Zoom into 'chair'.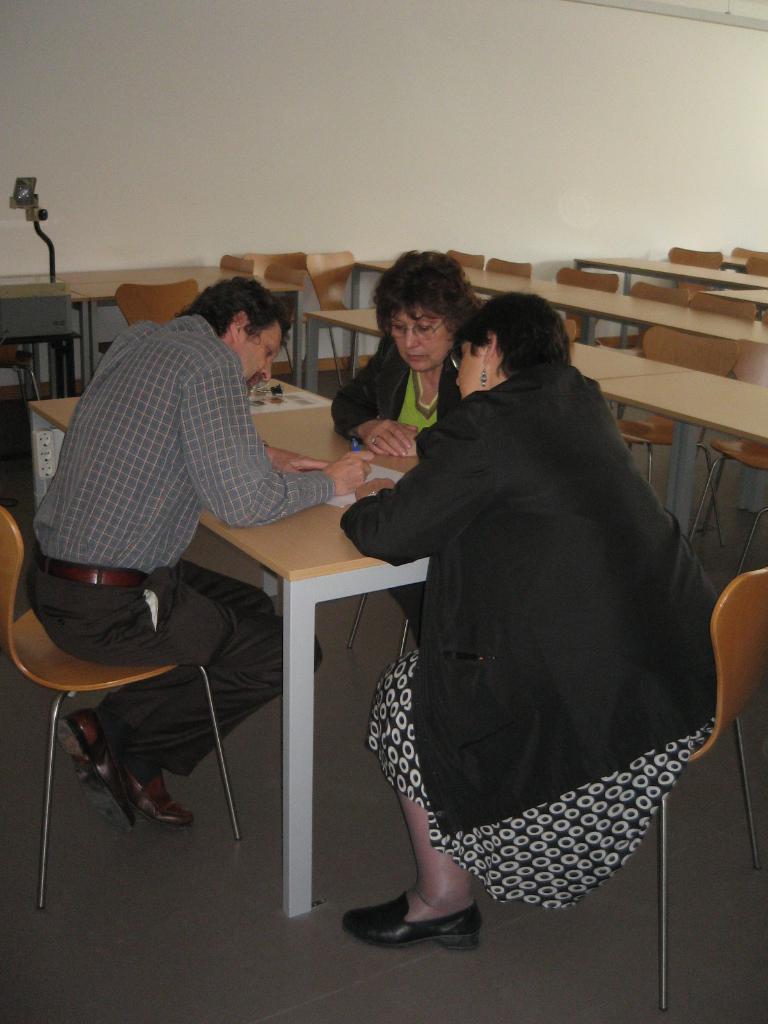
Zoom target: [213, 248, 255, 283].
